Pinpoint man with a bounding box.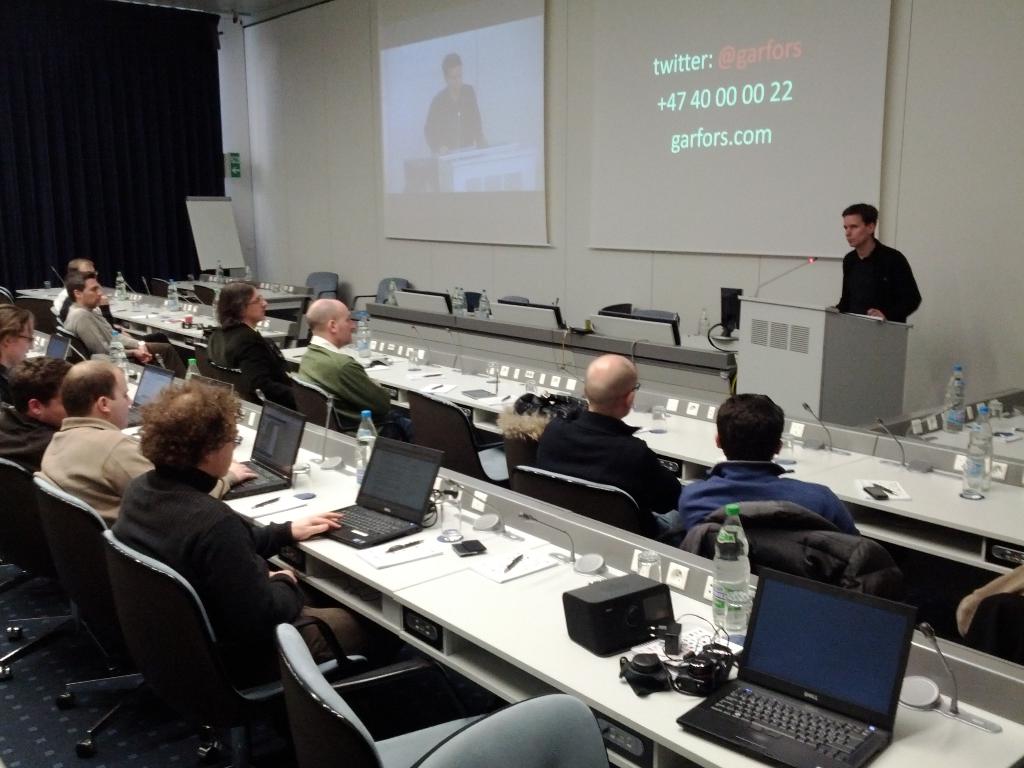
detection(519, 364, 691, 529).
